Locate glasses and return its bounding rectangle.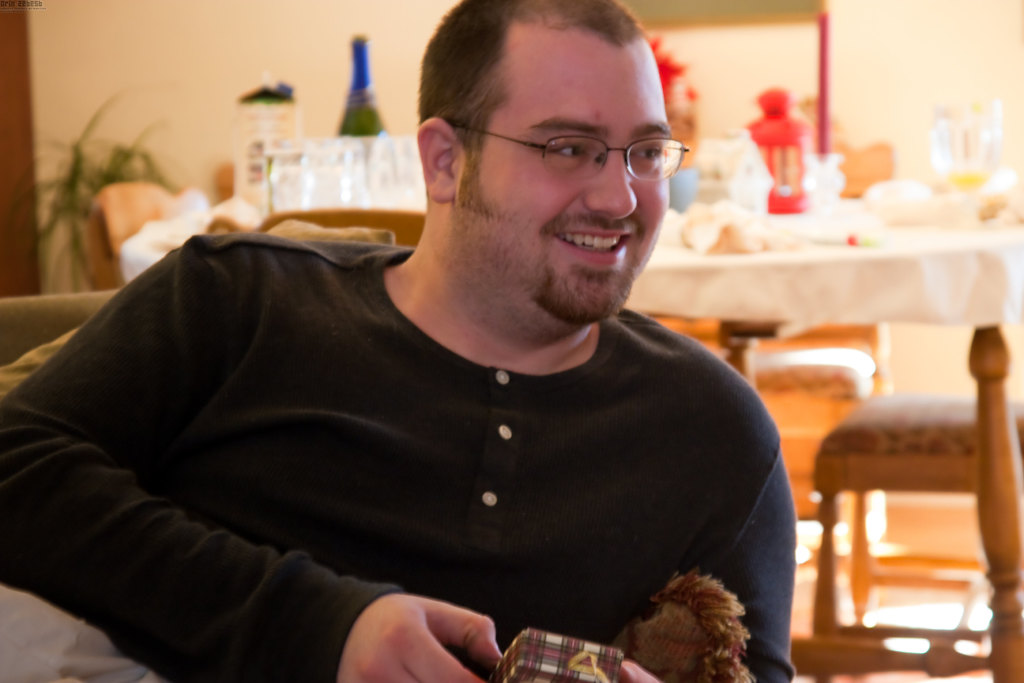
(444,96,677,183).
